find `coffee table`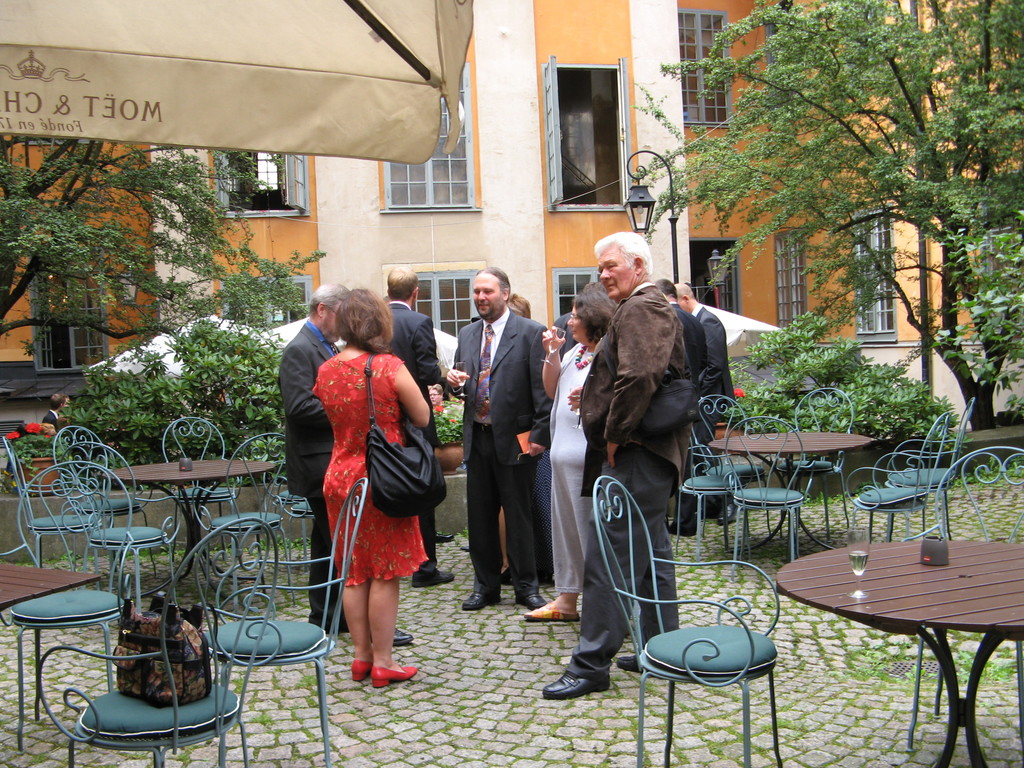
x1=707 y1=431 x2=871 y2=550
